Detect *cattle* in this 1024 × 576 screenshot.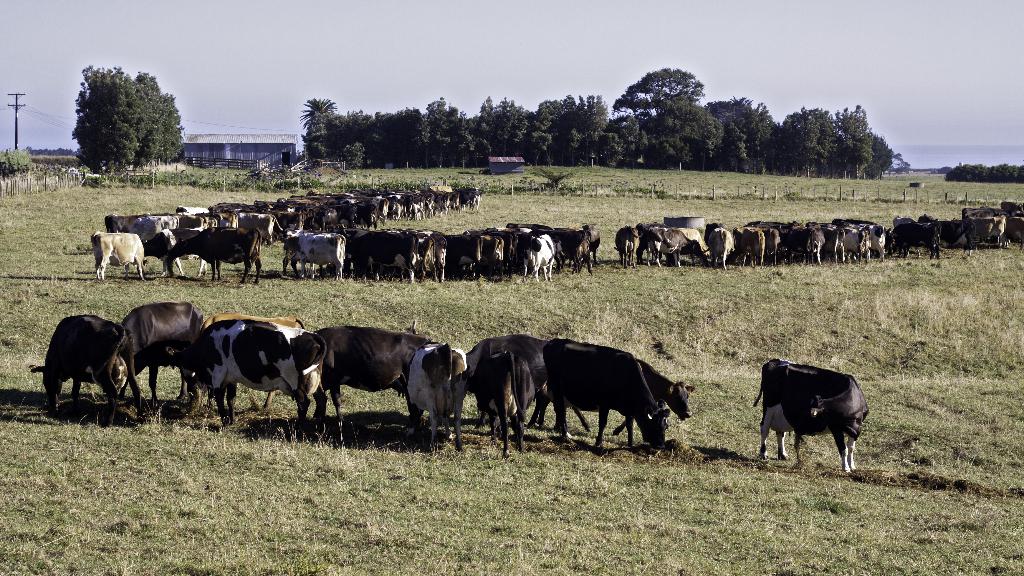
Detection: [470,352,547,461].
